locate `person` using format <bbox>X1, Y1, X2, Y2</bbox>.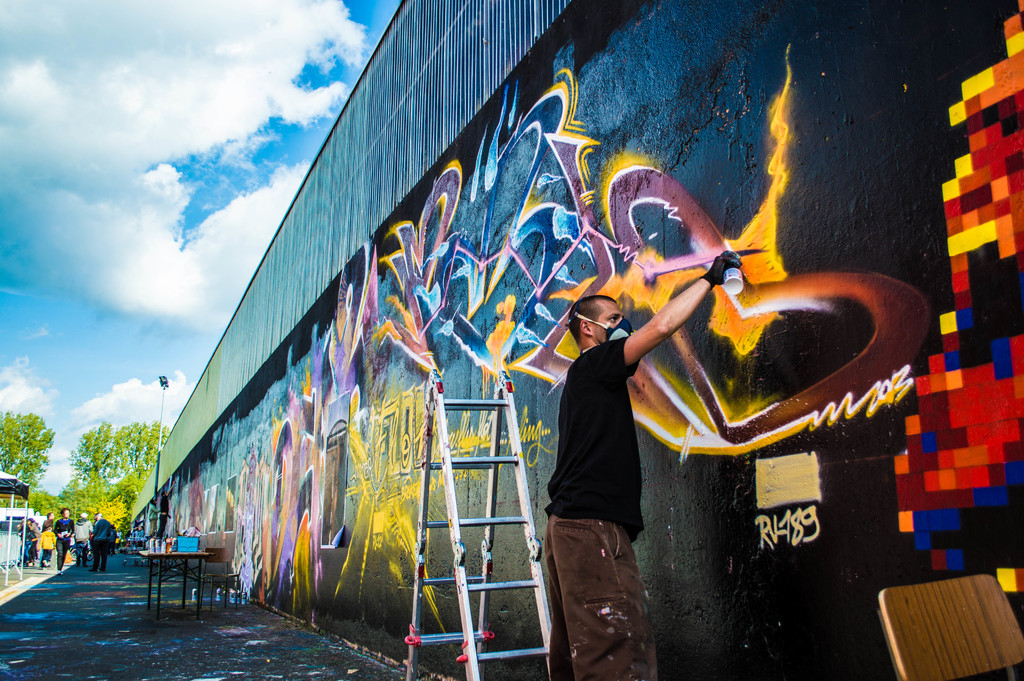
<bbox>39, 509, 56, 534</bbox>.
